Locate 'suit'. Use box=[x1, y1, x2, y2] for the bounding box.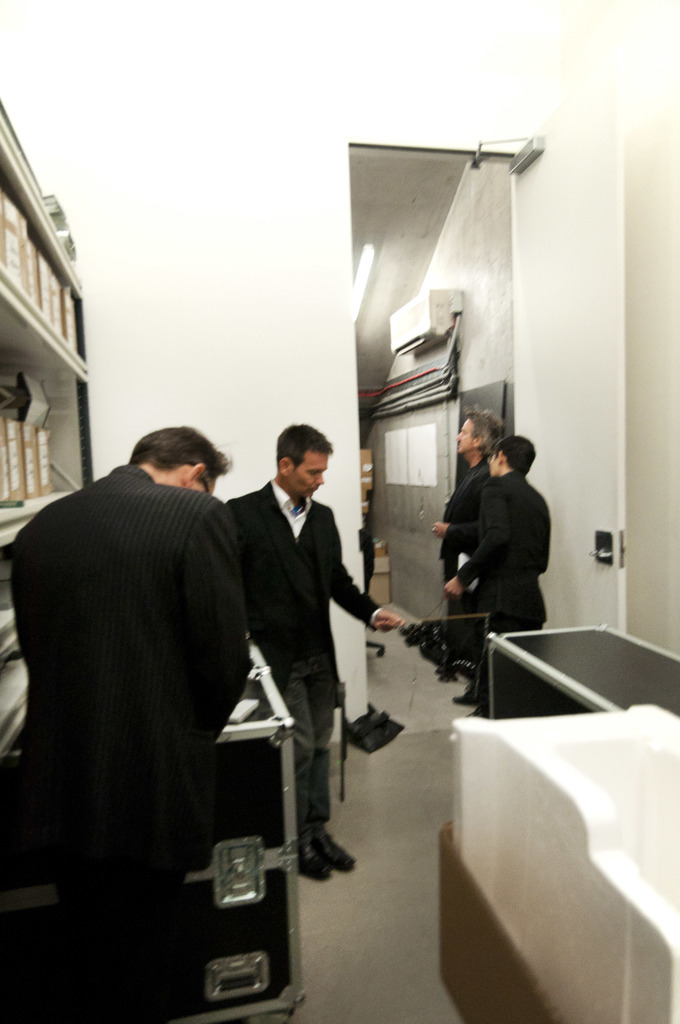
box=[229, 478, 386, 695].
